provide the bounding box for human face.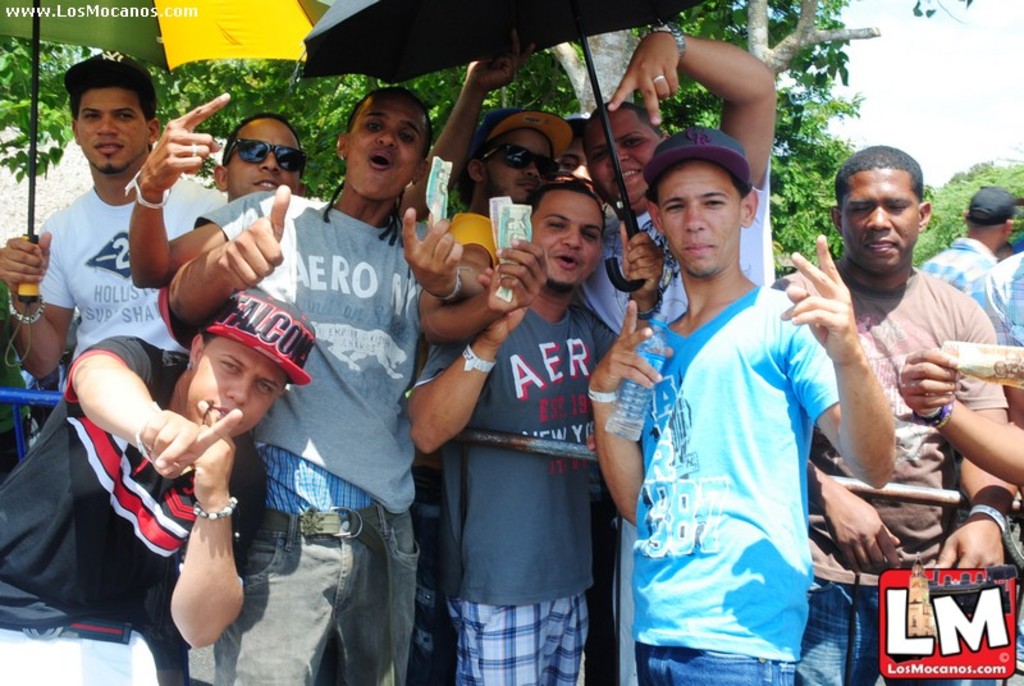
{"left": 658, "top": 169, "right": 741, "bottom": 276}.
